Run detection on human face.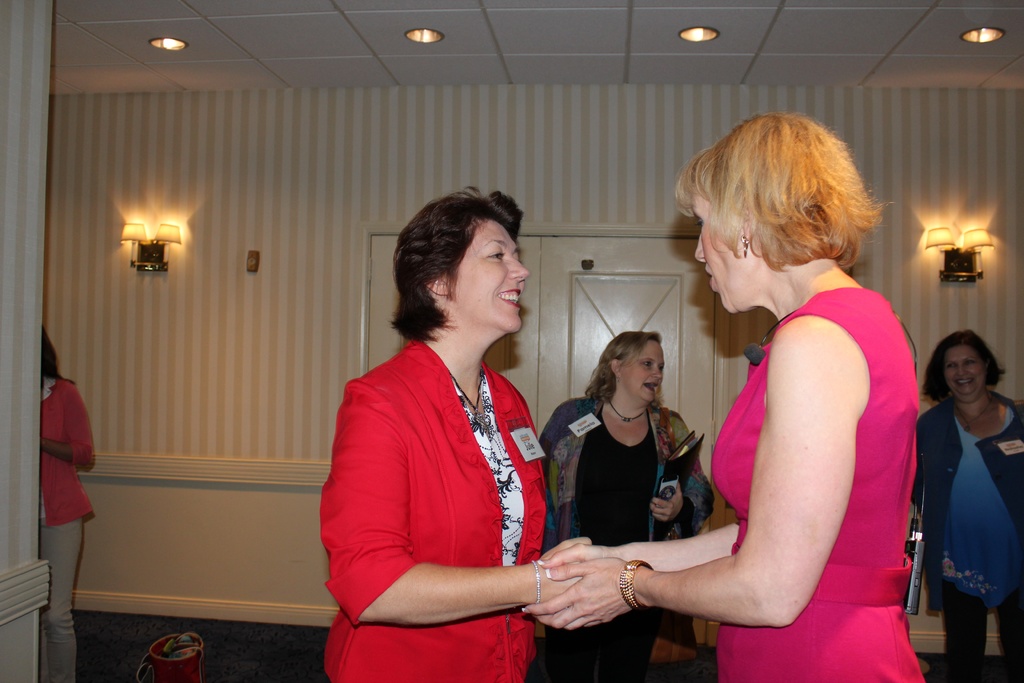
Result: [x1=449, y1=222, x2=528, y2=336].
